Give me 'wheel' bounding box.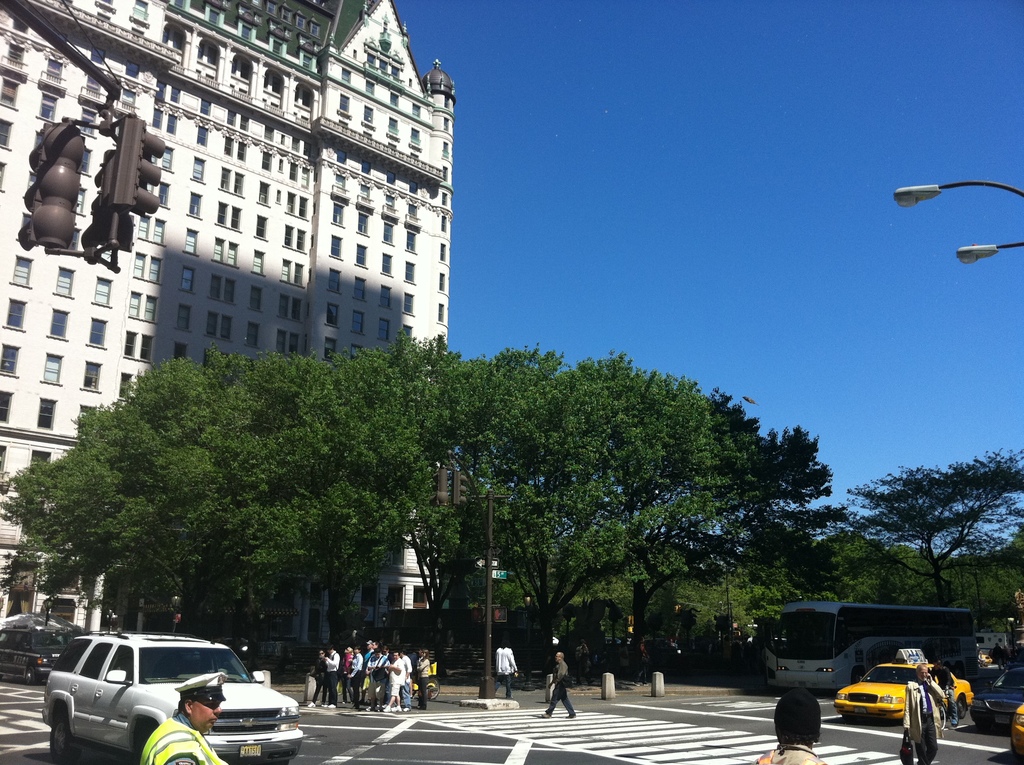
970,710,986,727.
